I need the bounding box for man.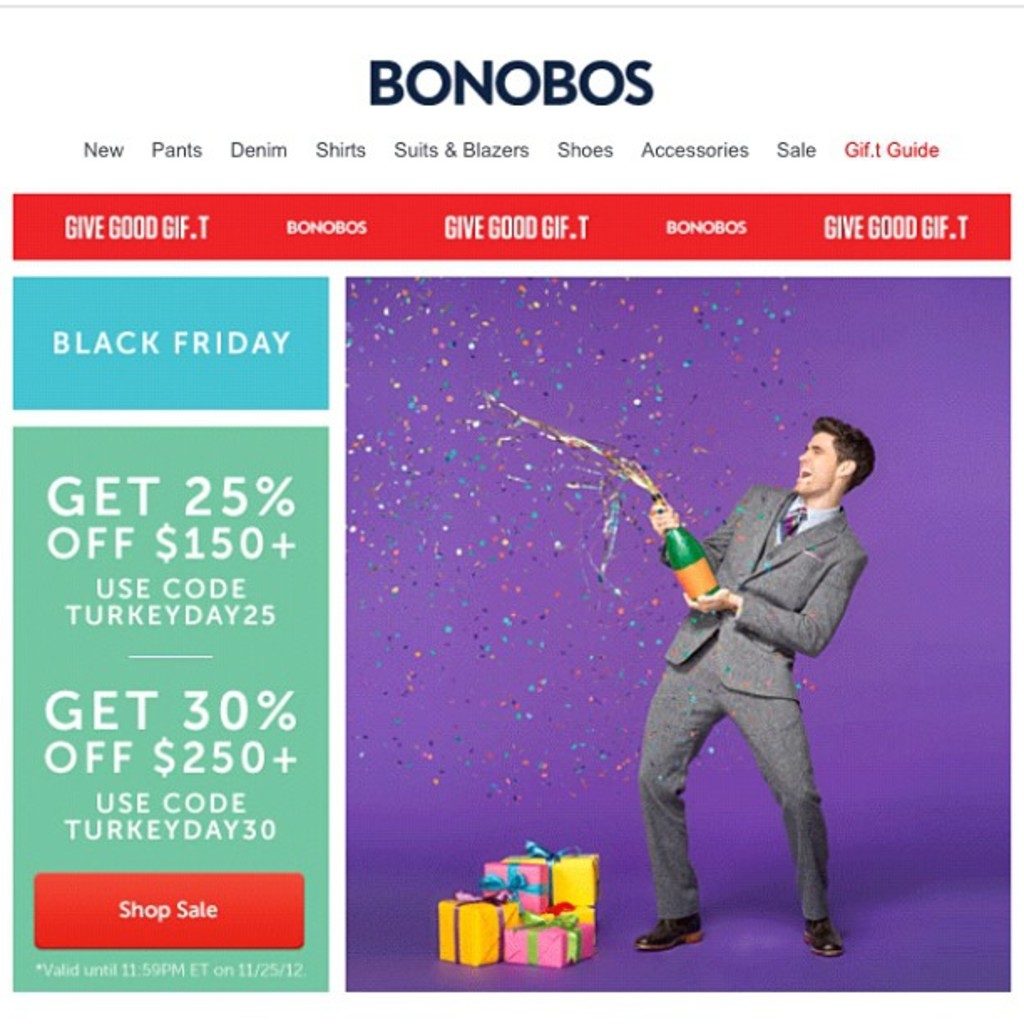
Here it is: detection(634, 417, 877, 959).
